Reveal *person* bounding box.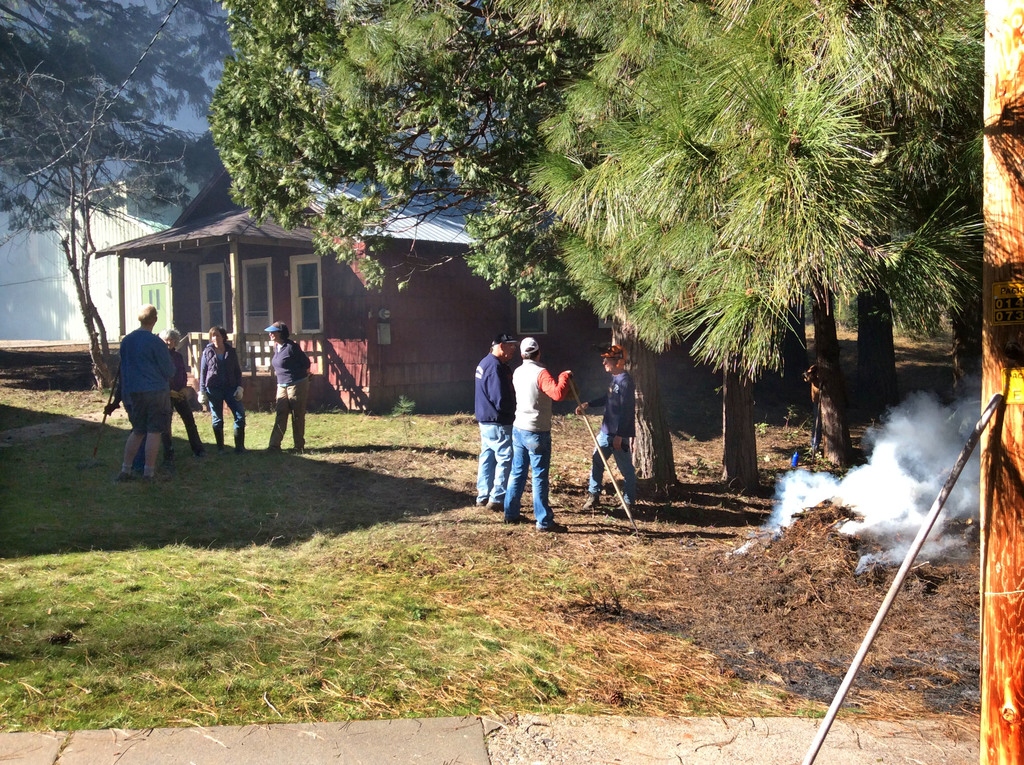
Revealed: (left=164, top=326, right=212, bottom=465).
